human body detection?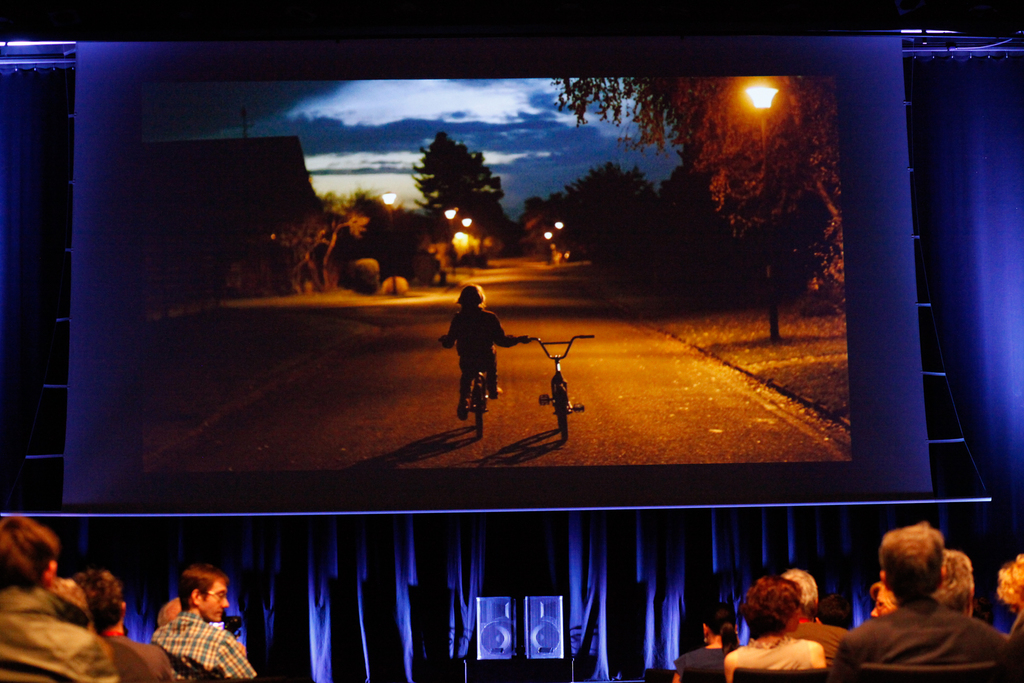
0 582 119 682
